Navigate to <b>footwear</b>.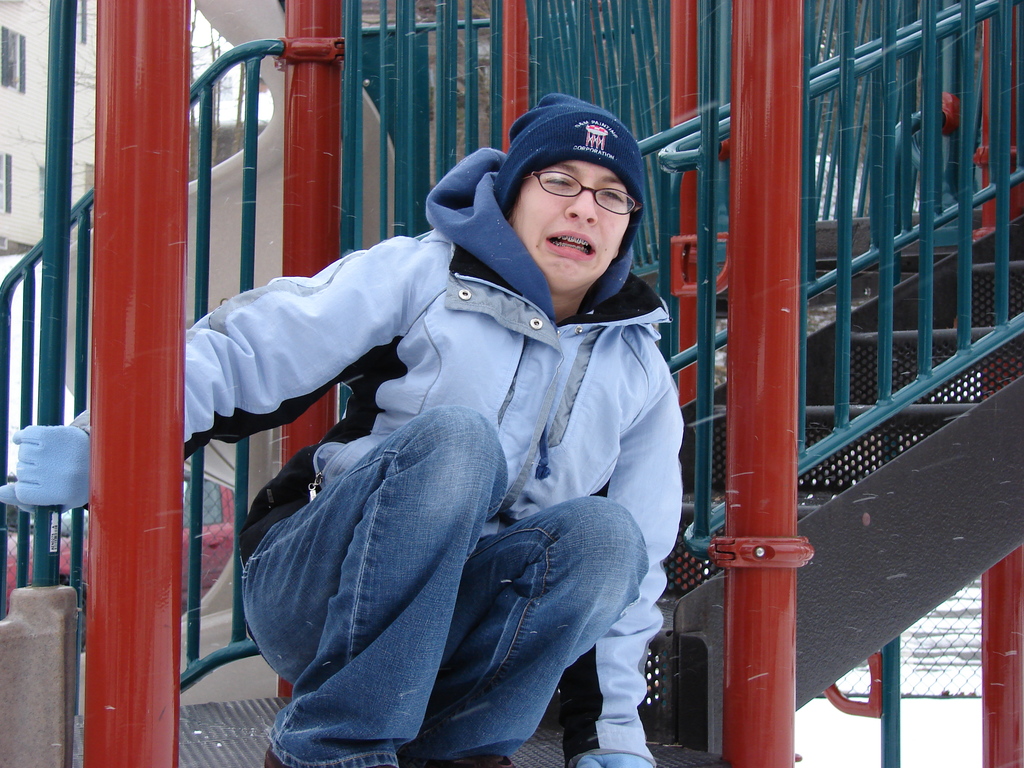
Navigation target: (255,744,292,767).
